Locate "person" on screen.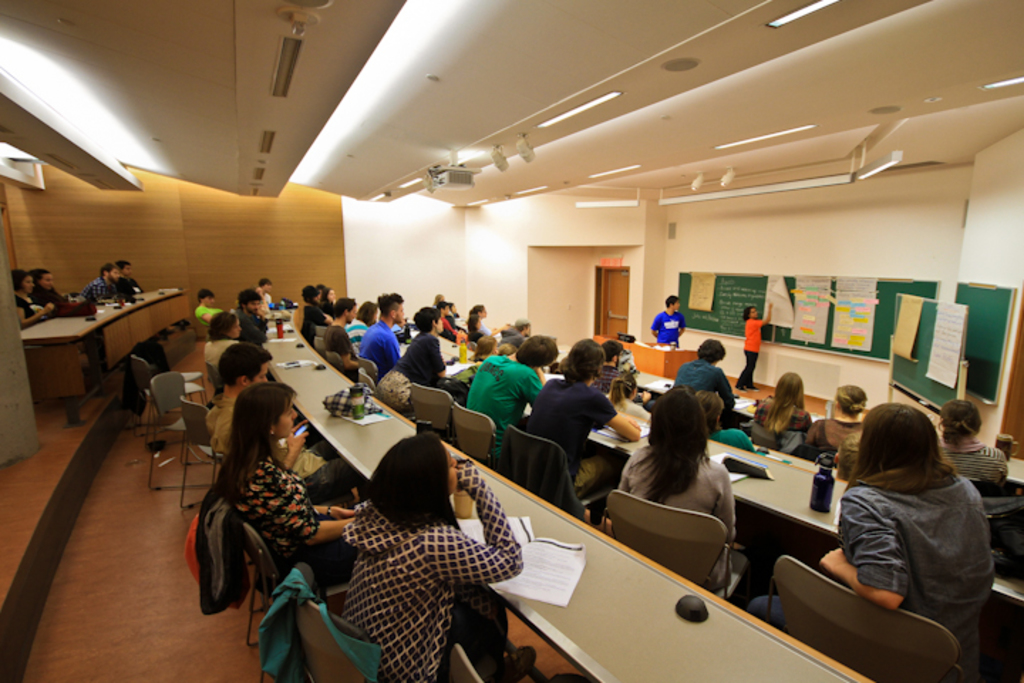
On screen at (x1=36, y1=270, x2=65, y2=314).
